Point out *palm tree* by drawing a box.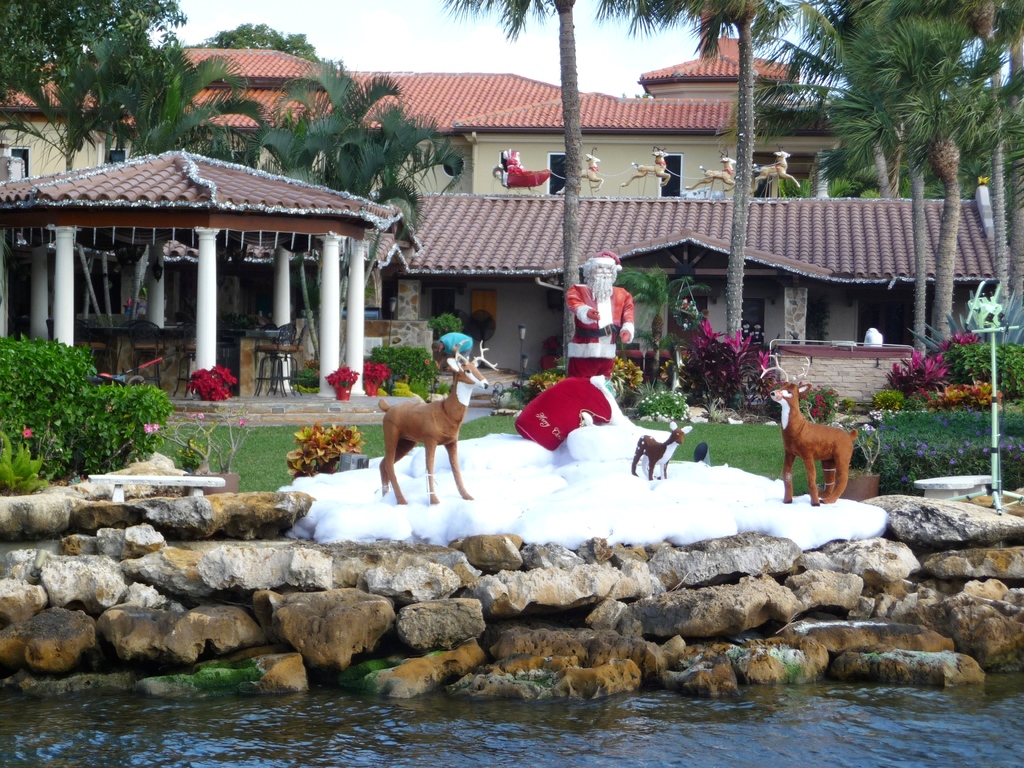
Rect(601, 0, 802, 349).
